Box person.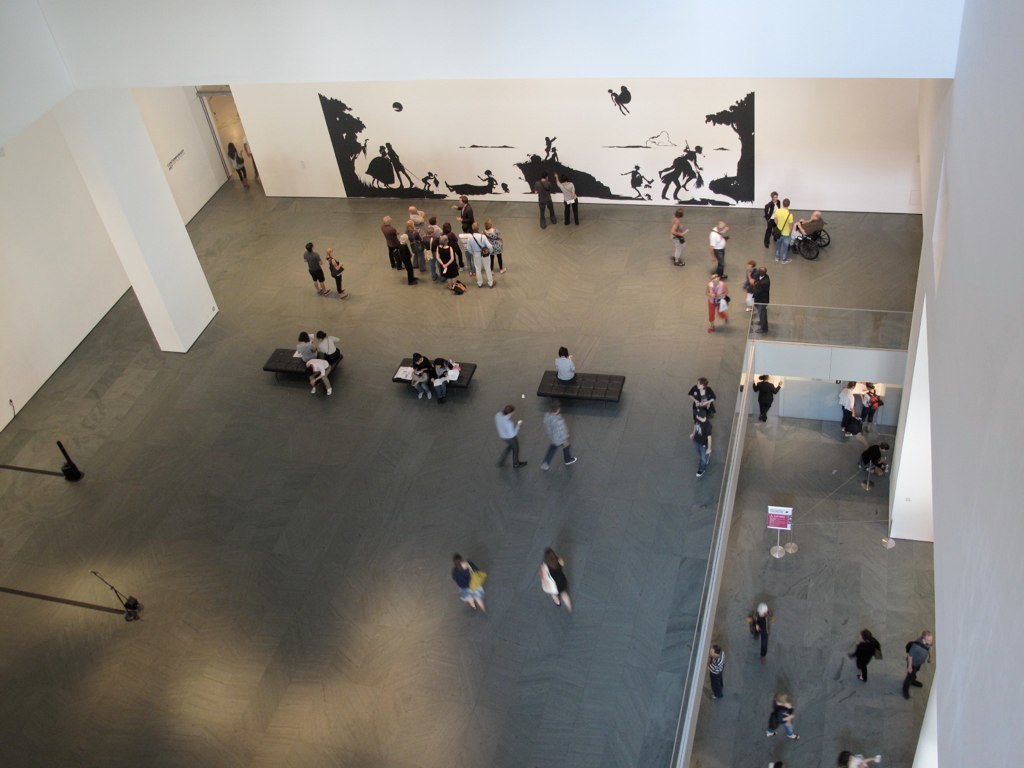
[307,325,340,402].
